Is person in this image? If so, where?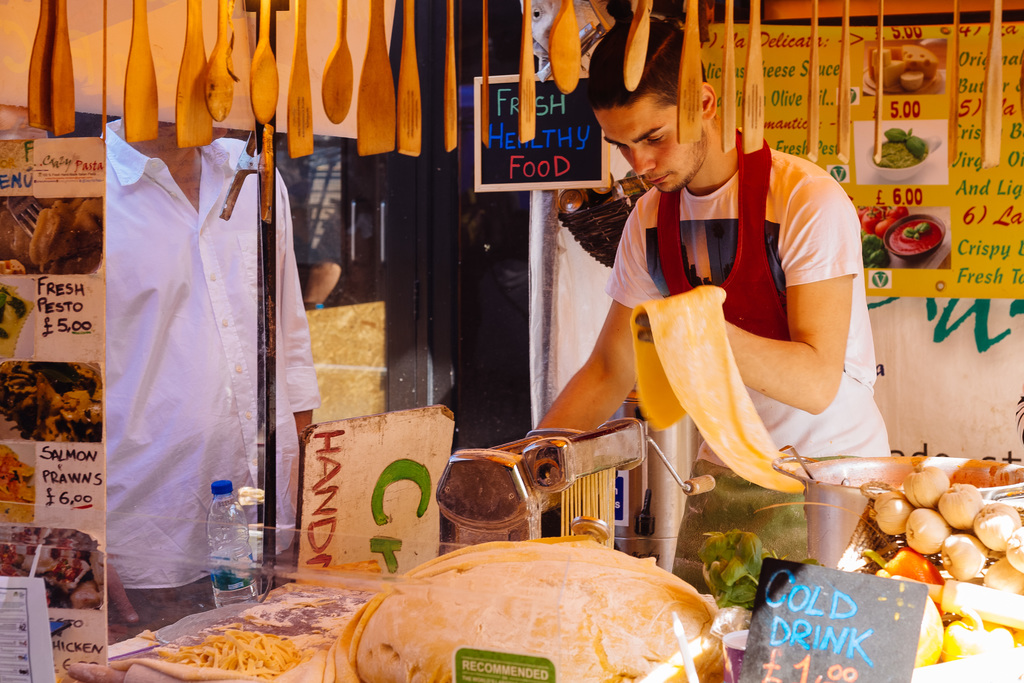
Yes, at <region>108, 118, 325, 643</region>.
